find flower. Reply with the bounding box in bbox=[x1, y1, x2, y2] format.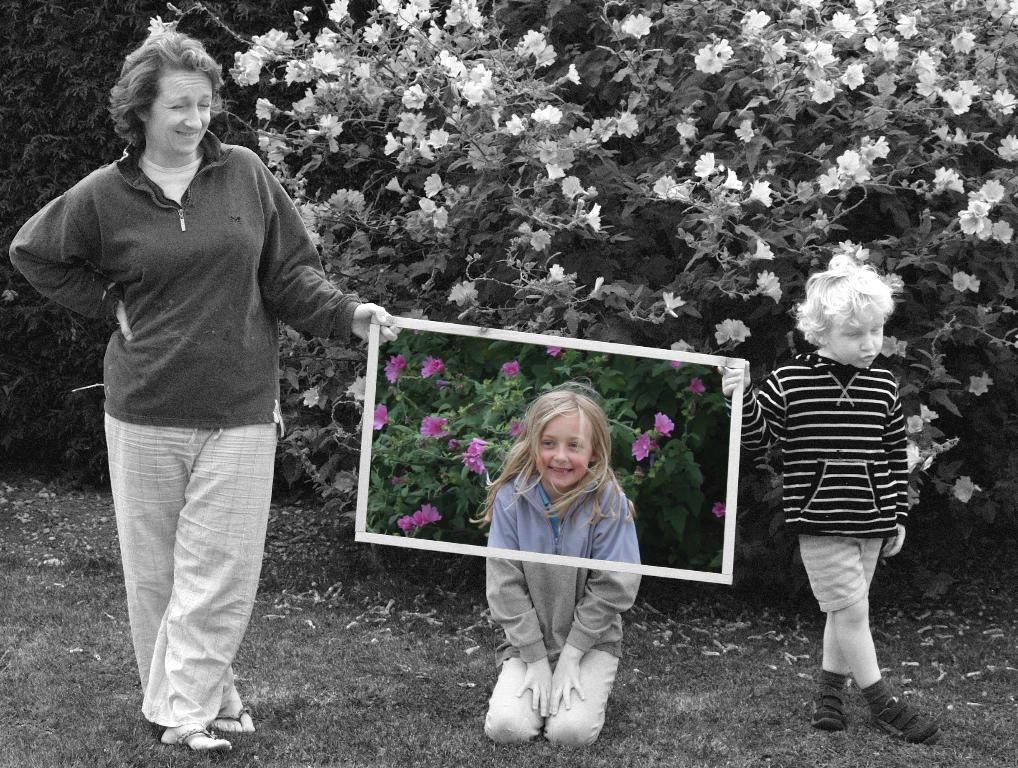
bbox=[676, 120, 697, 136].
